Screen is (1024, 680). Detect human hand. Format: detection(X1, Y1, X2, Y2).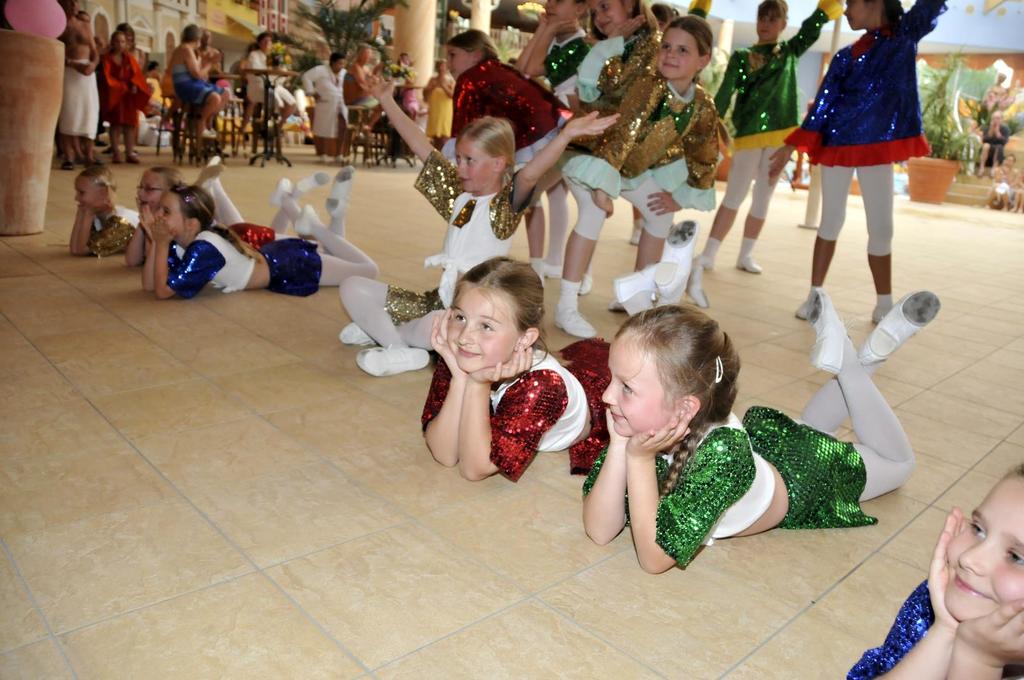
detection(79, 63, 95, 74).
